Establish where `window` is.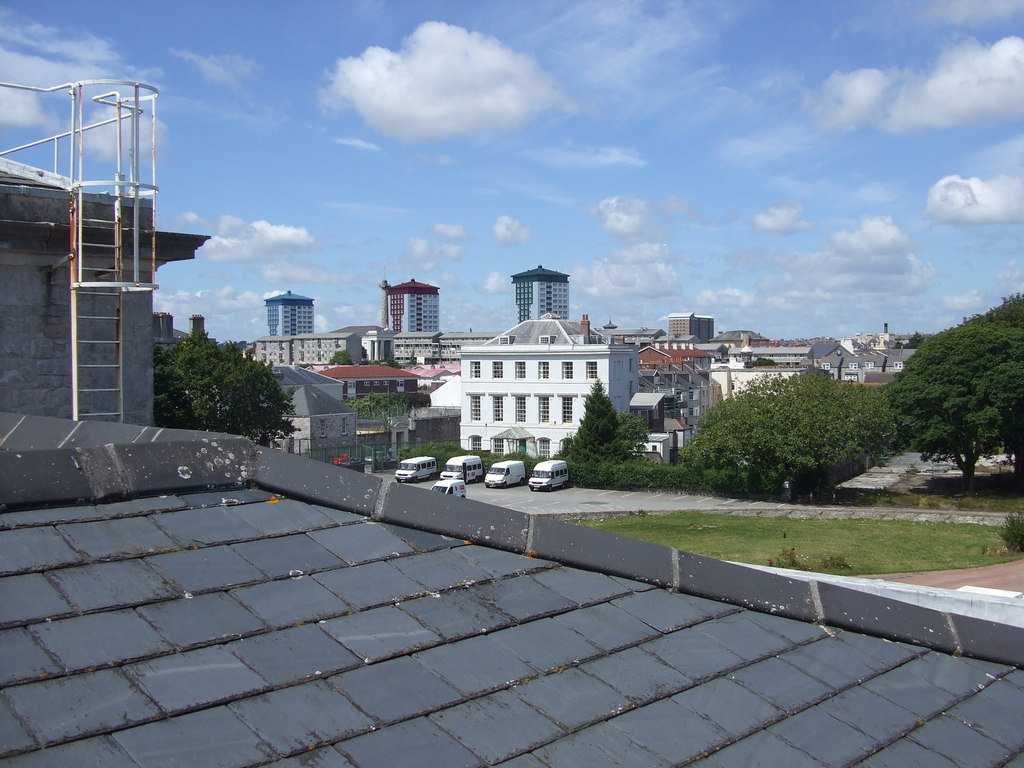
Established at bbox=[652, 410, 660, 420].
